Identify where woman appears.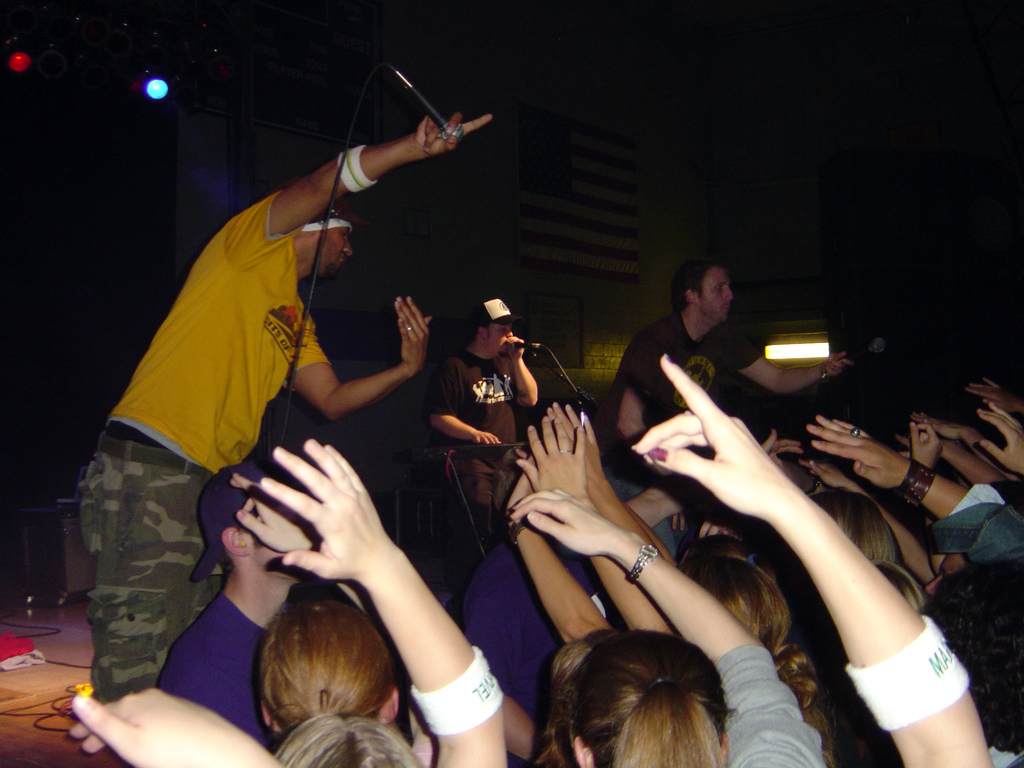
Appears at pyautogui.locateOnScreen(228, 473, 402, 744).
